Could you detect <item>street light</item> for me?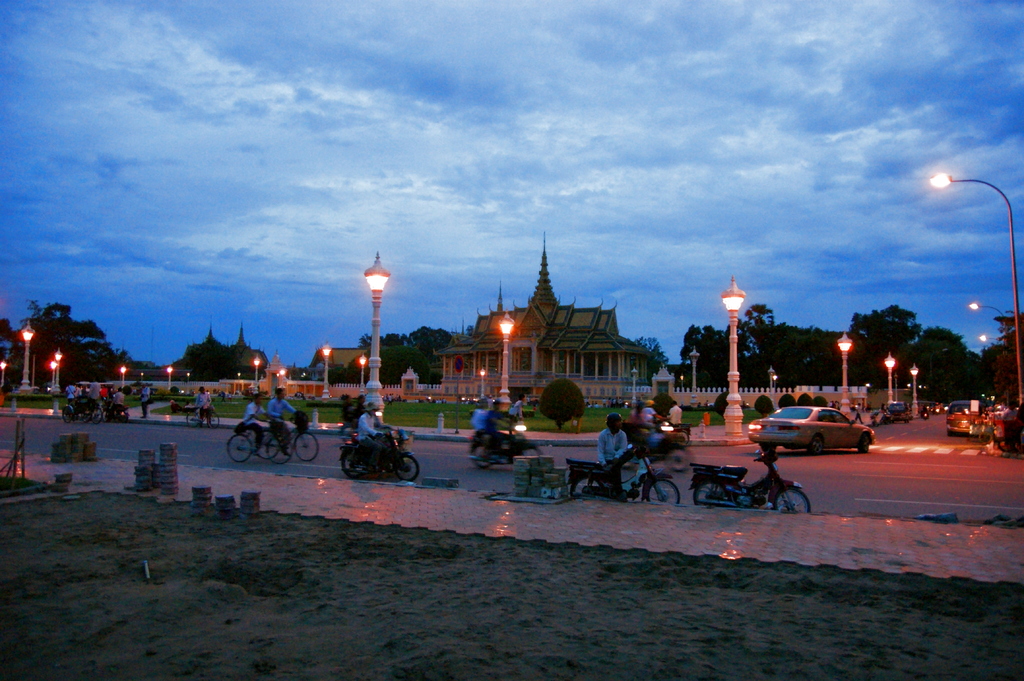
Detection result: crop(773, 374, 778, 390).
